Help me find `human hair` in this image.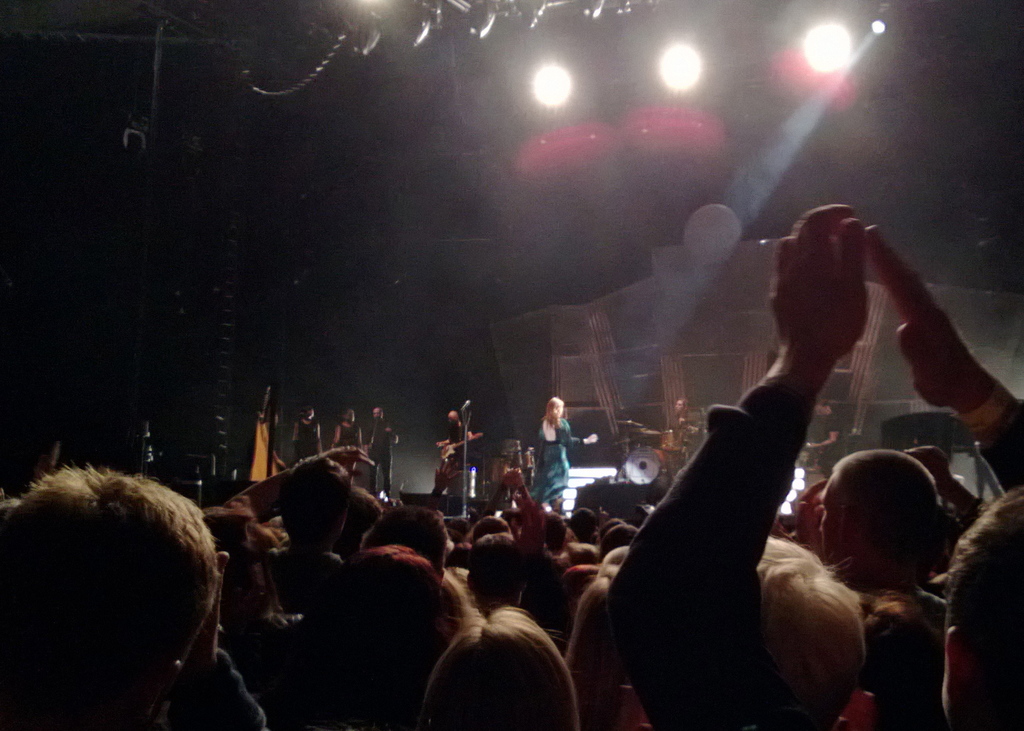
Found it: 425 606 581 730.
